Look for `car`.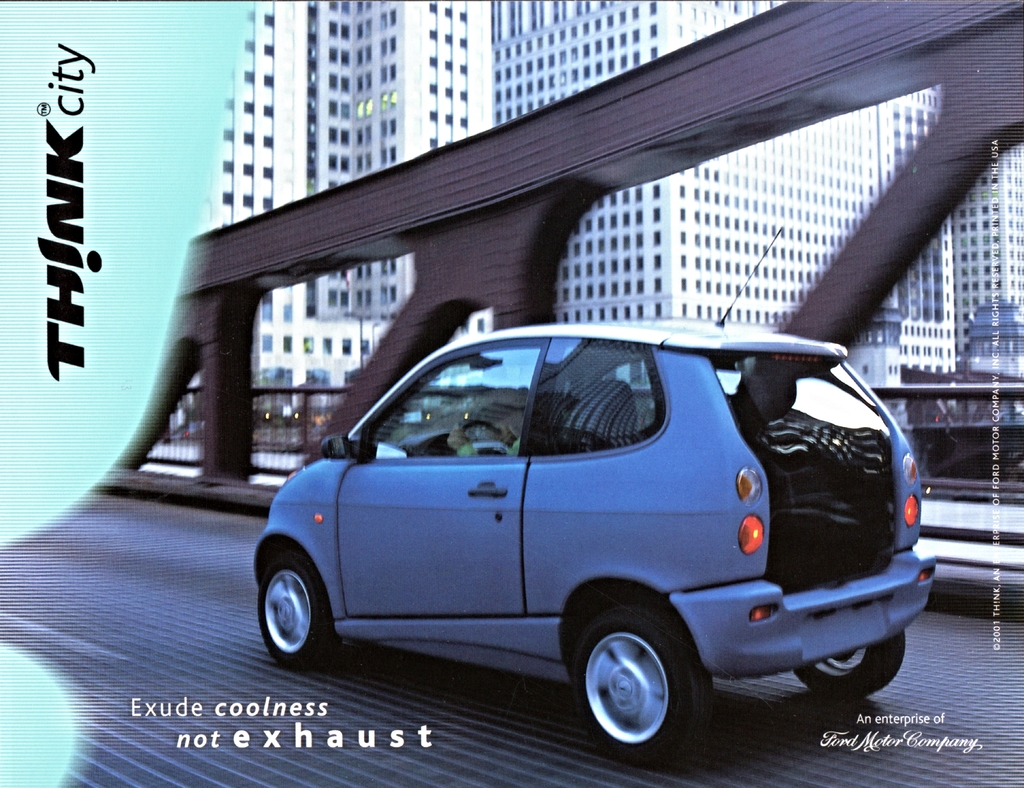
Found: [252, 223, 941, 757].
